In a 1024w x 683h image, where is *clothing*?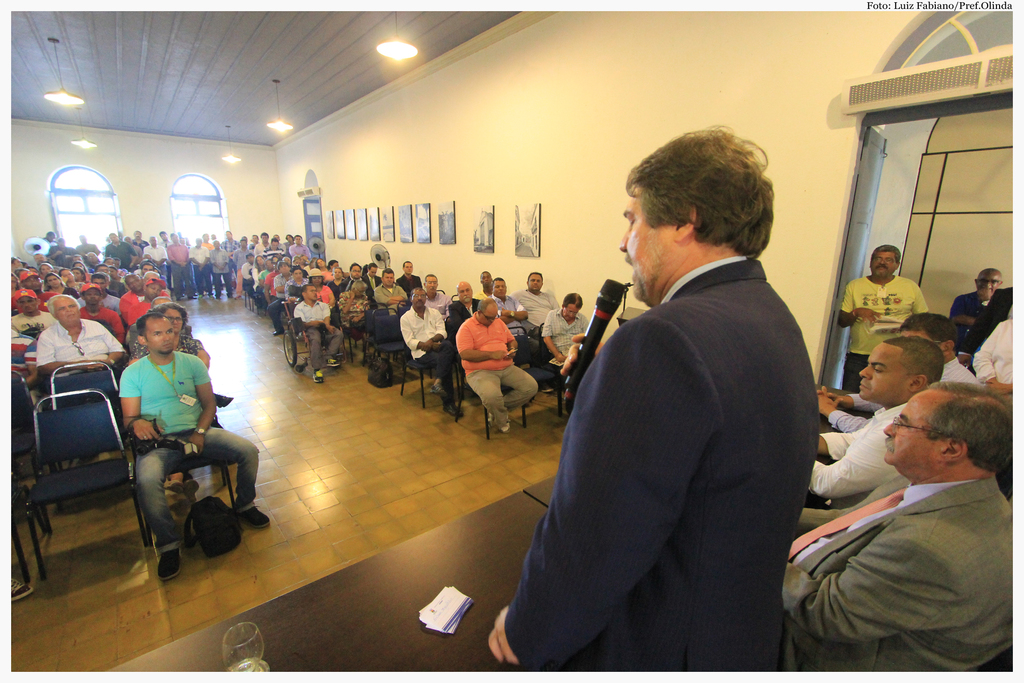
x1=499, y1=252, x2=824, y2=682.
